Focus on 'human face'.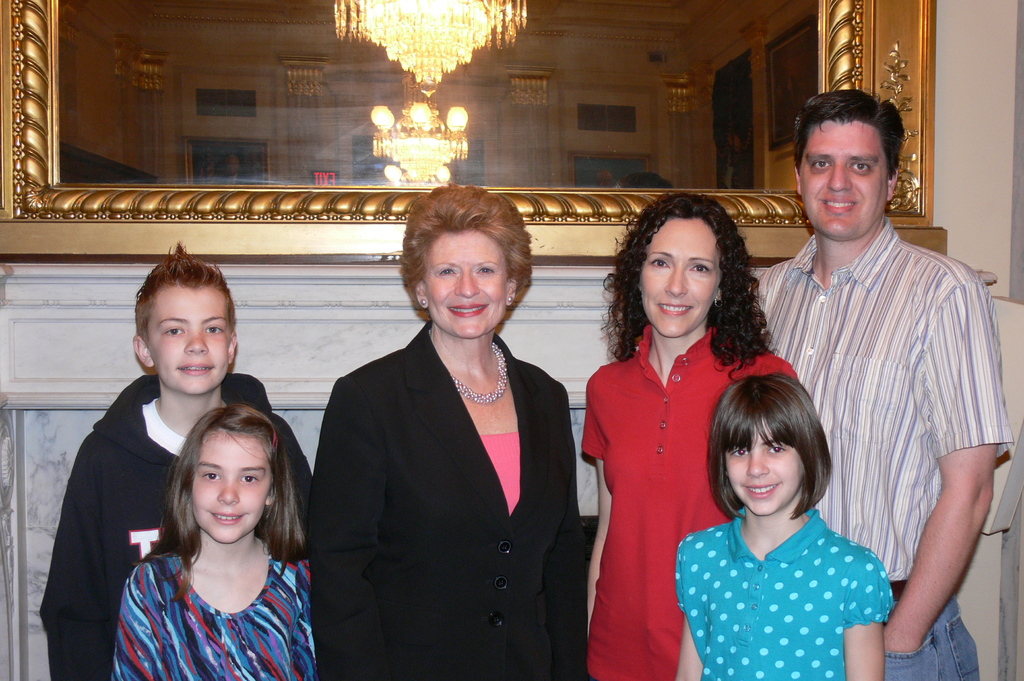
Focused at 640:225:717:339.
